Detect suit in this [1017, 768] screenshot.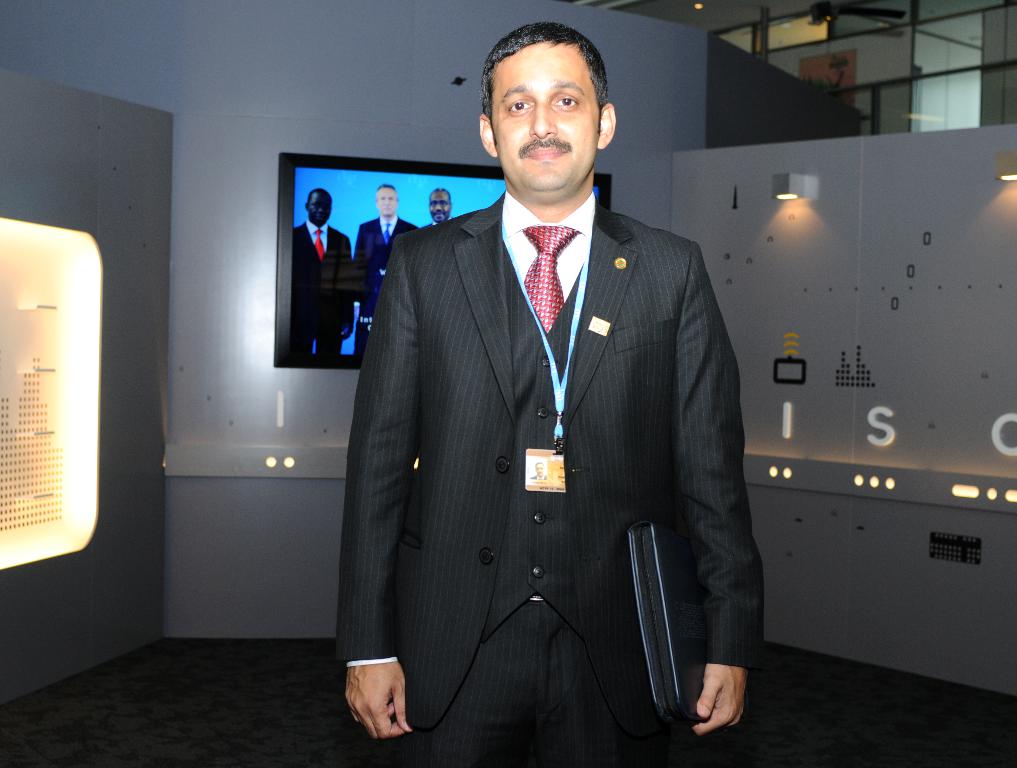
Detection: [left=294, top=218, right=353, bottom=359].
